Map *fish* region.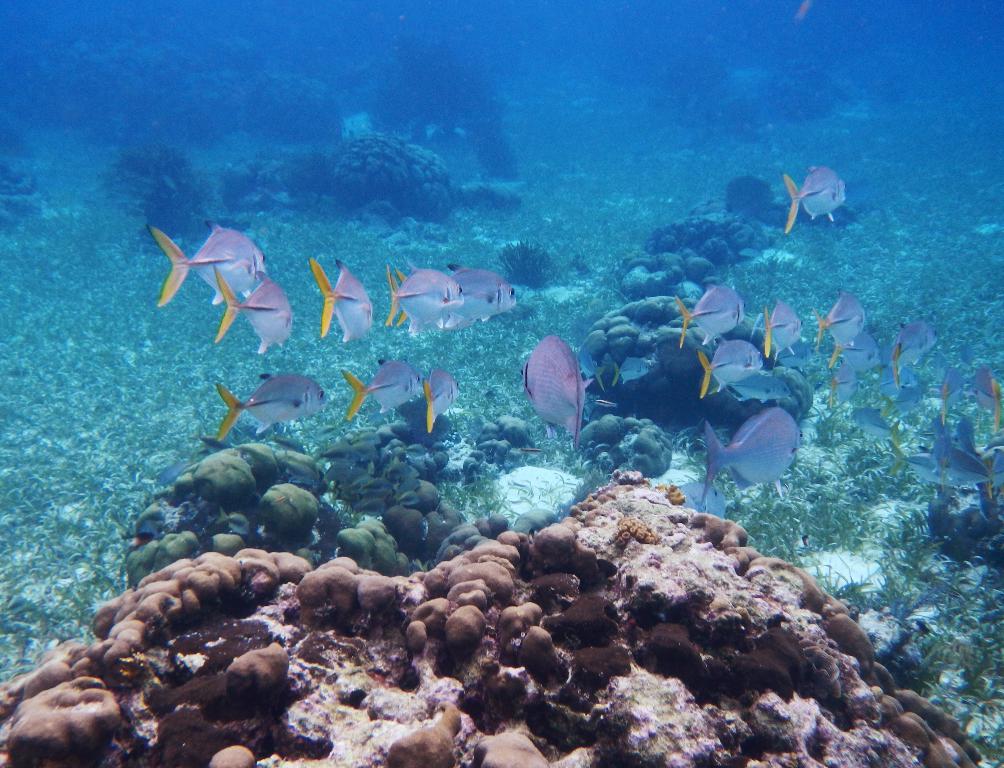
Mapped to 849:403:898:443.
